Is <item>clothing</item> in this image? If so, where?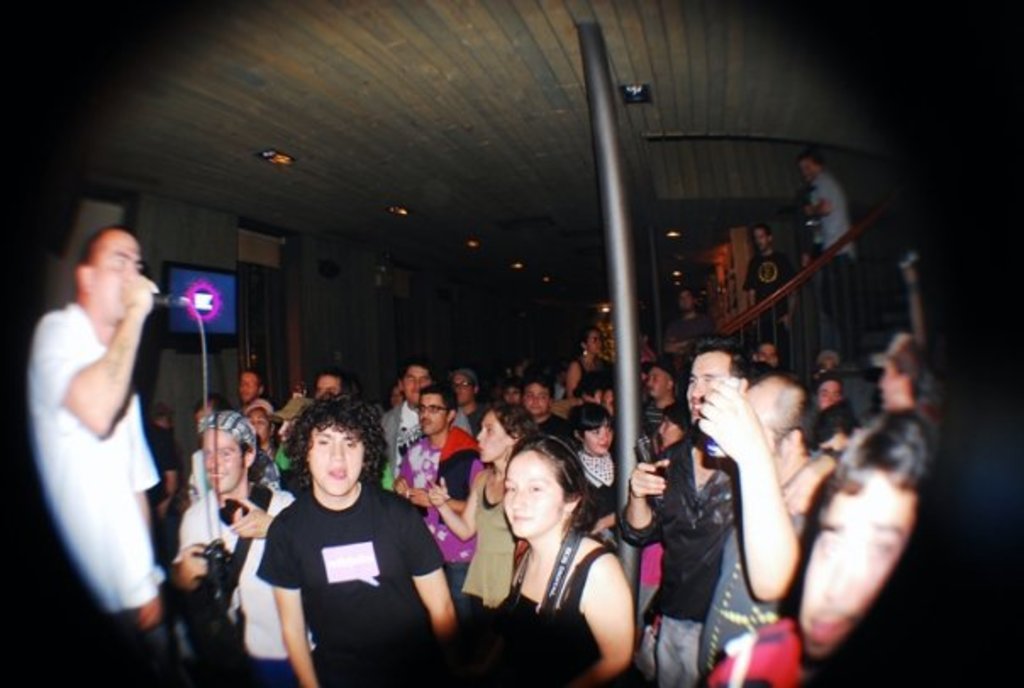
Yes, at BBox(395, 432, 485, 593).
